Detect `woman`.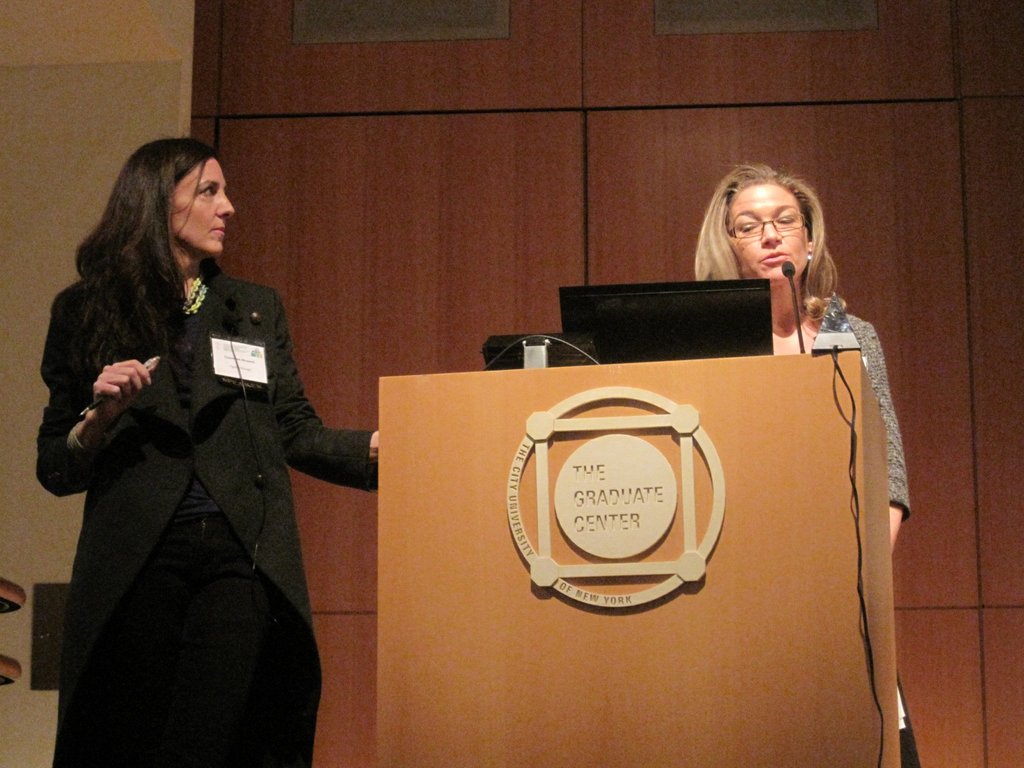
Detected at [x1=687, y1=148, x2=928, y2=767].
